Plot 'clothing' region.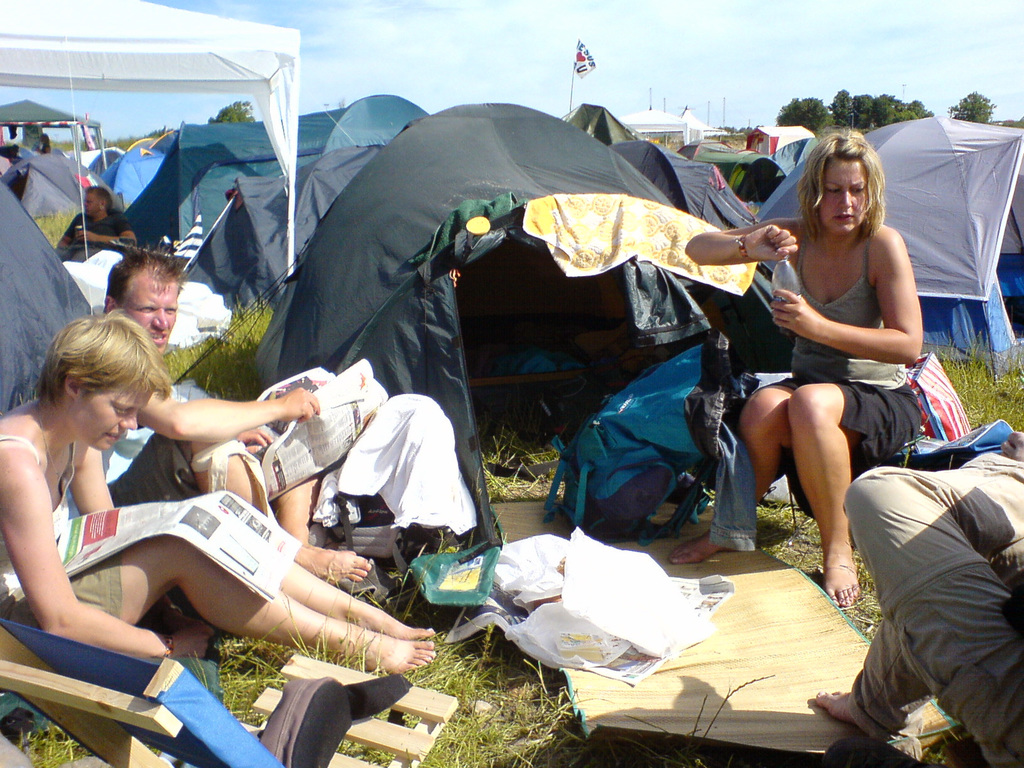
Plotted at 58 211 131 254.
